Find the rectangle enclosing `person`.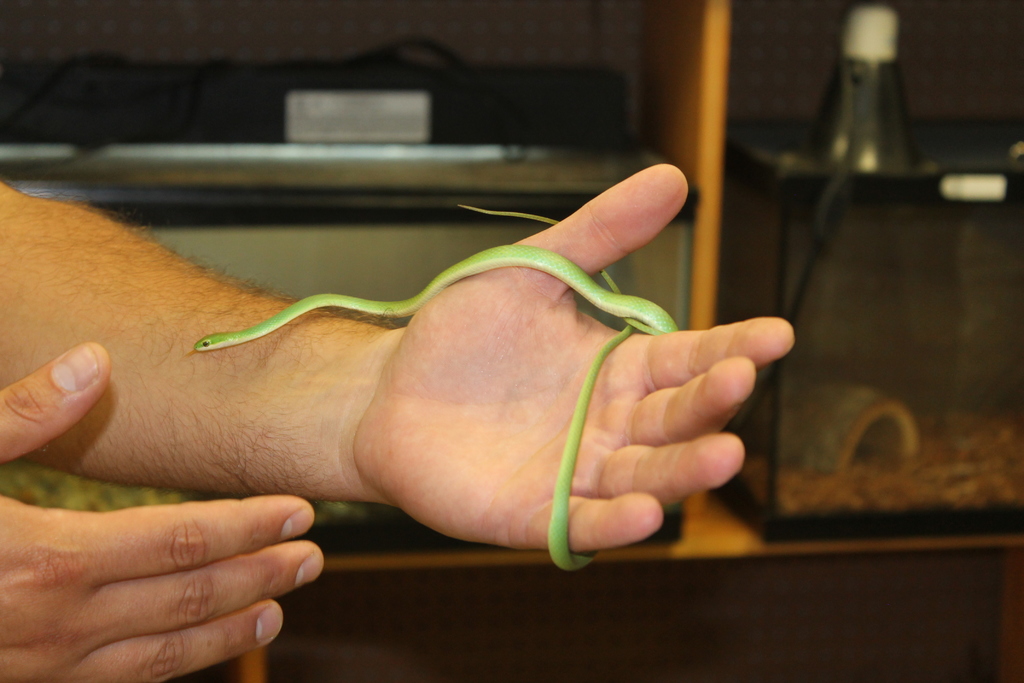
detection(0, 76, 798, 682).
